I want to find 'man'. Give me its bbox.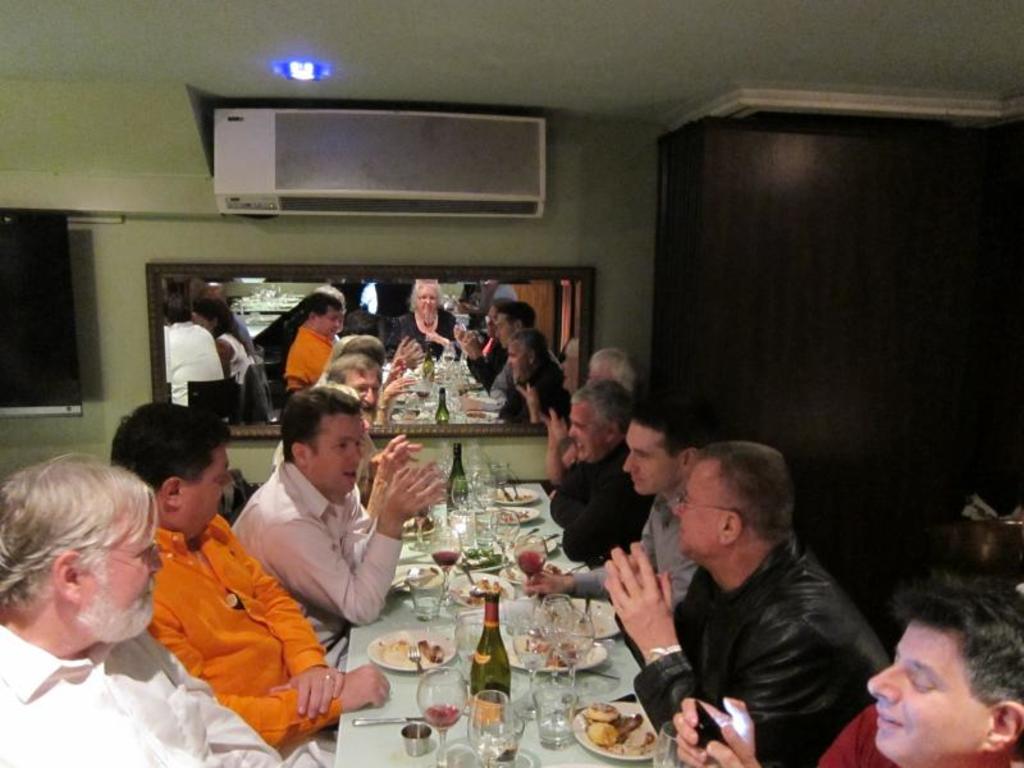
(x1=106, y1=389, x2=389, y2=755).
